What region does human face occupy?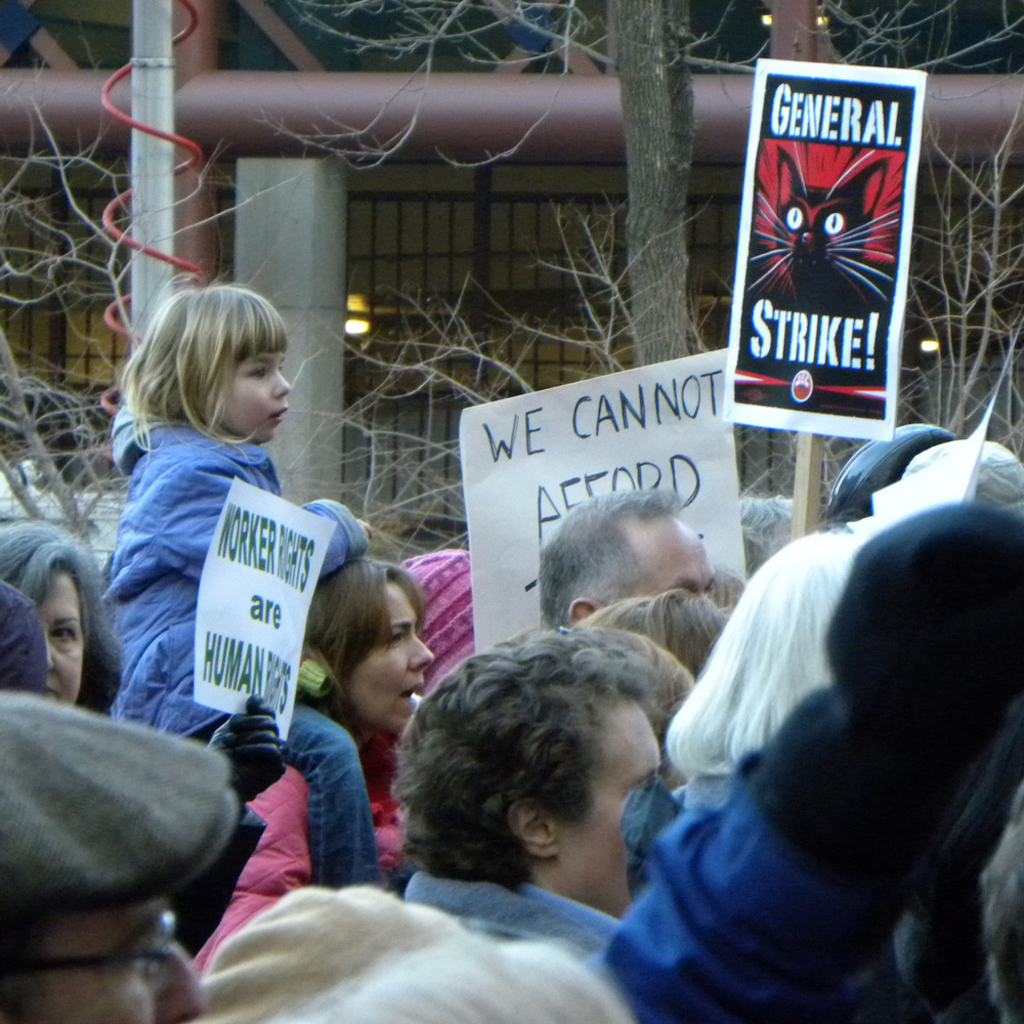
x1=219 y1=347 x2=292 y2=441.
